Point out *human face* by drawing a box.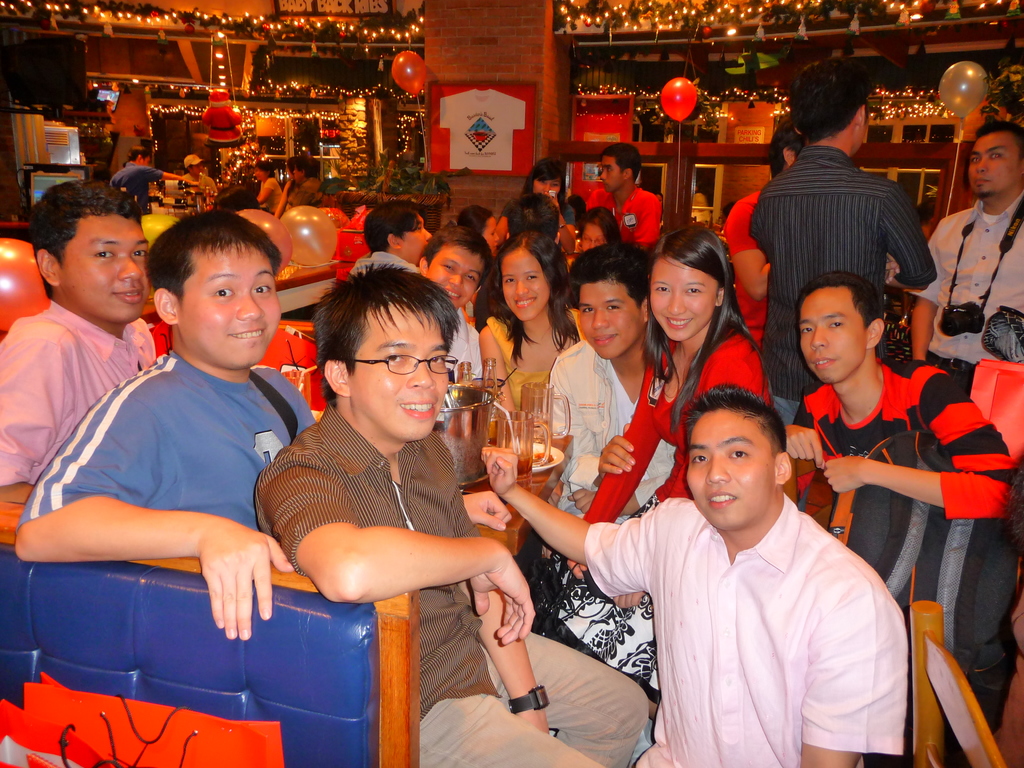
x1=534 y1=175 x2=563 y2=198.
